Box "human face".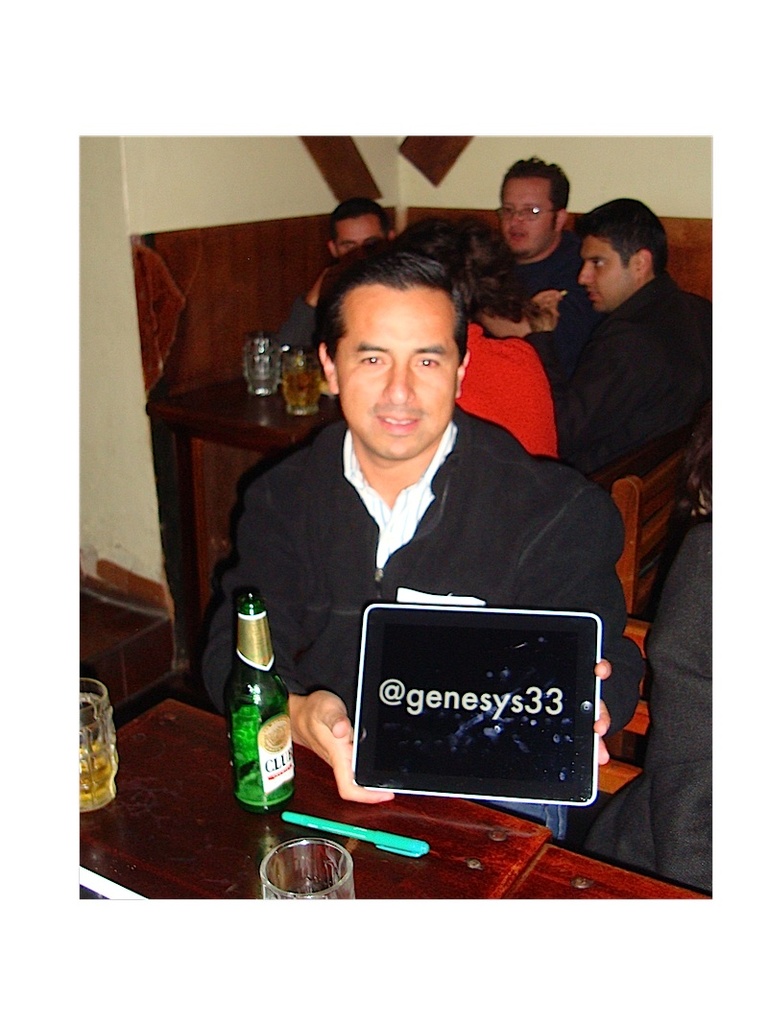
(left=336, top=285, right=455, bottom=457).
